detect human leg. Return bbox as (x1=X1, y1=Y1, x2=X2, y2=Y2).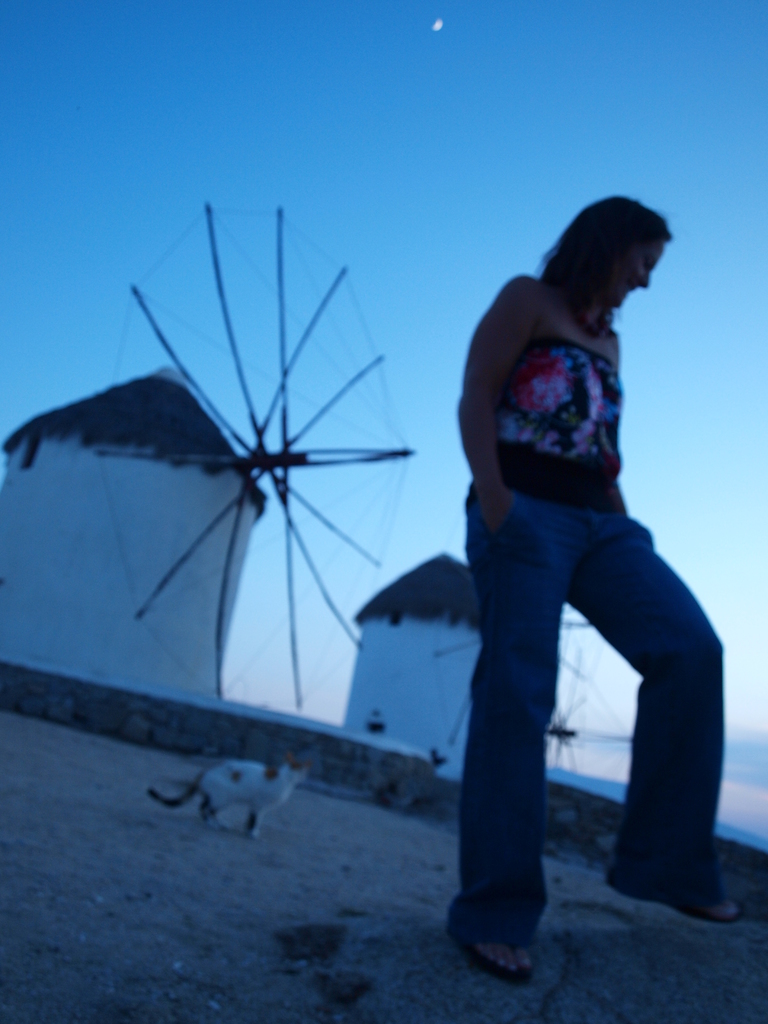
(x1=453, y1=490, x2=562, y2=973).
